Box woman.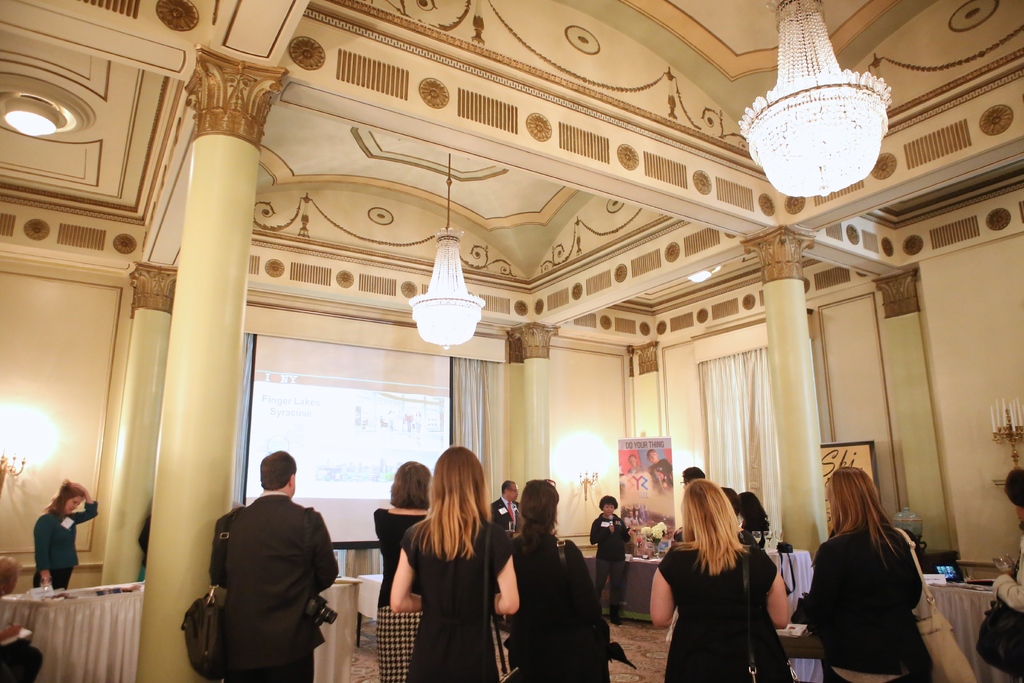
(506,477,609,682).
